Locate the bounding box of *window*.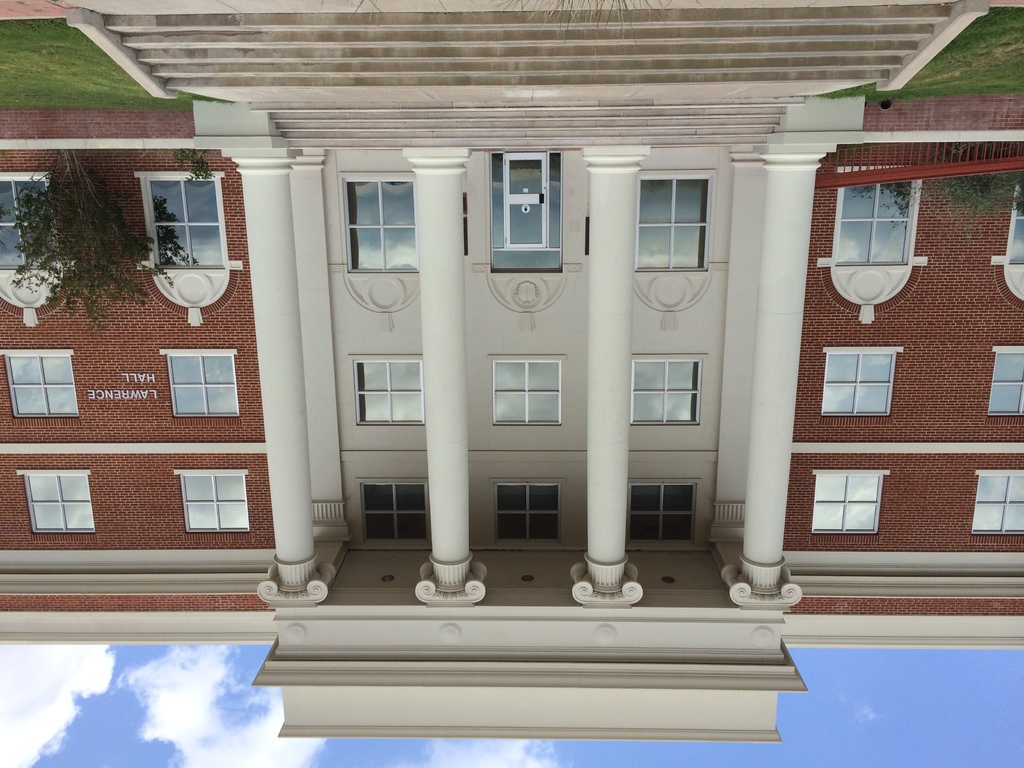
Bounding box: (x1=840, y1=168, x2=916, y2=260).
